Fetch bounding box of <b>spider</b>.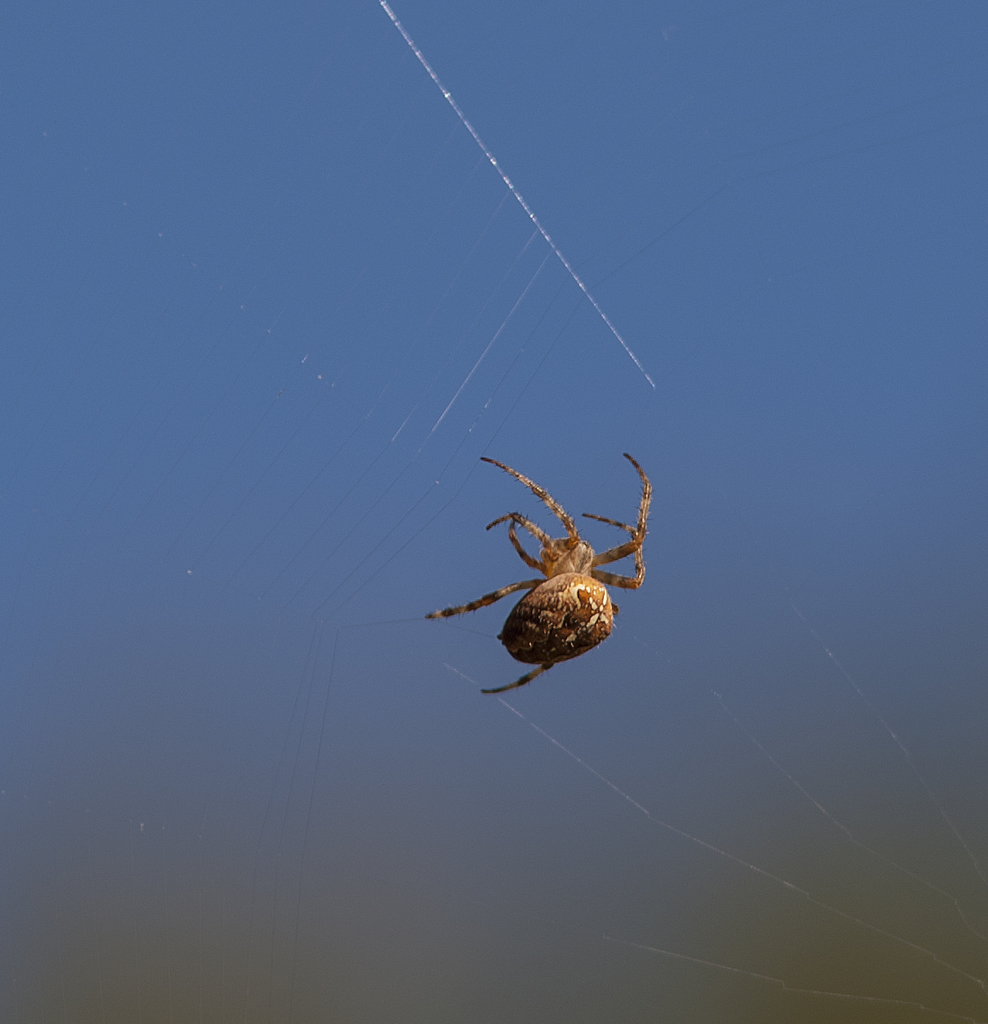
Bbox: left=425, top=452, right=649, bottom=697.
